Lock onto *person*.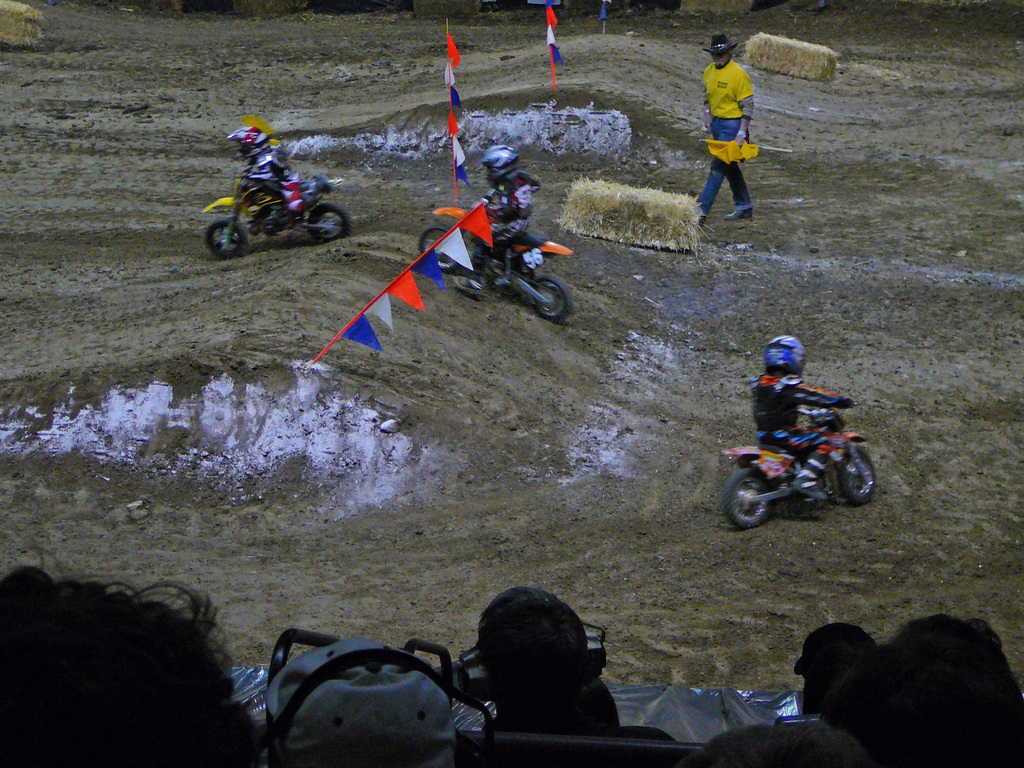
Locked: {"x1": 457, "y1": 143, "x2": 540, "y2": 296}.
